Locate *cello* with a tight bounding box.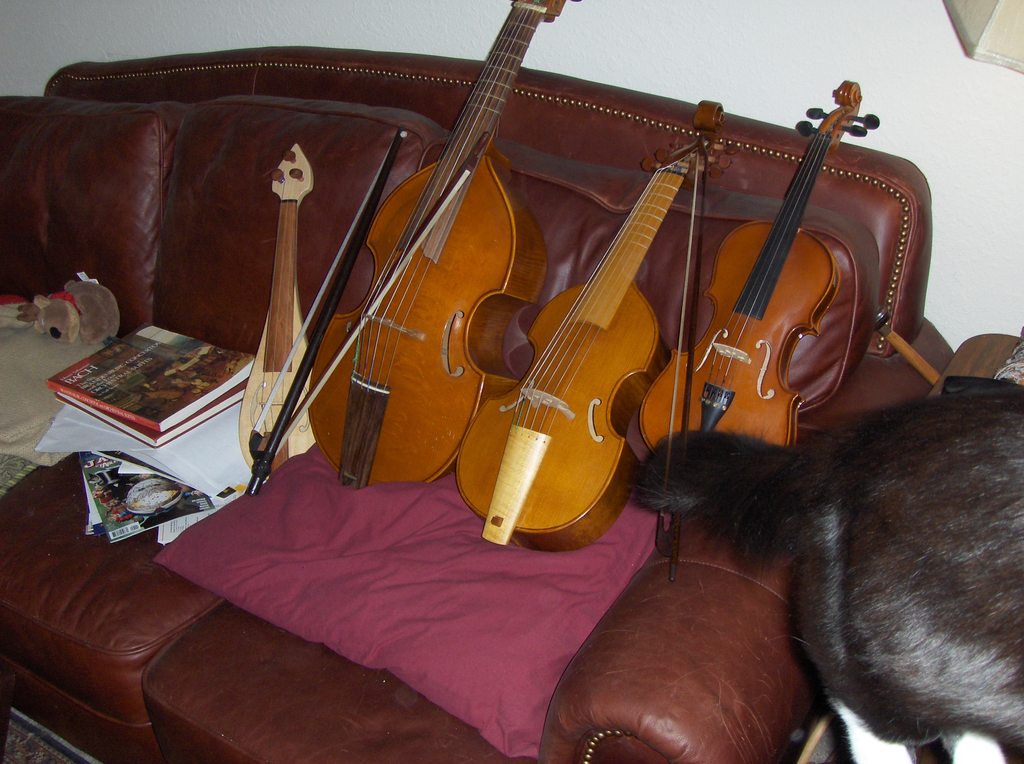
box=[637, 81, 879, 453].
